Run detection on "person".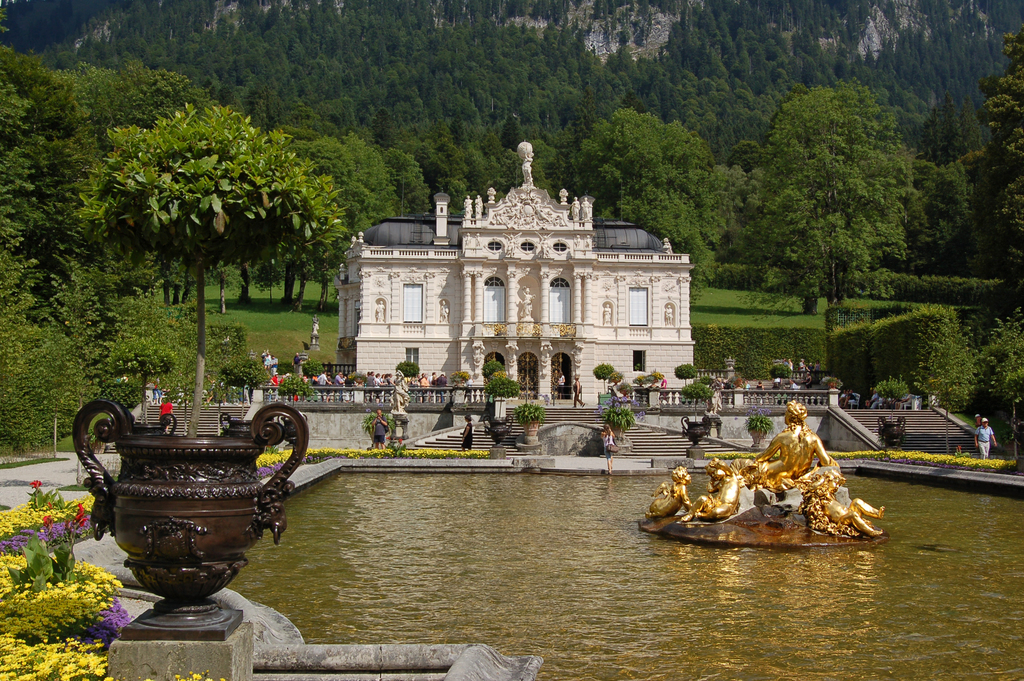
Result: x1=372 y1=409 x2=389 y2=450.
